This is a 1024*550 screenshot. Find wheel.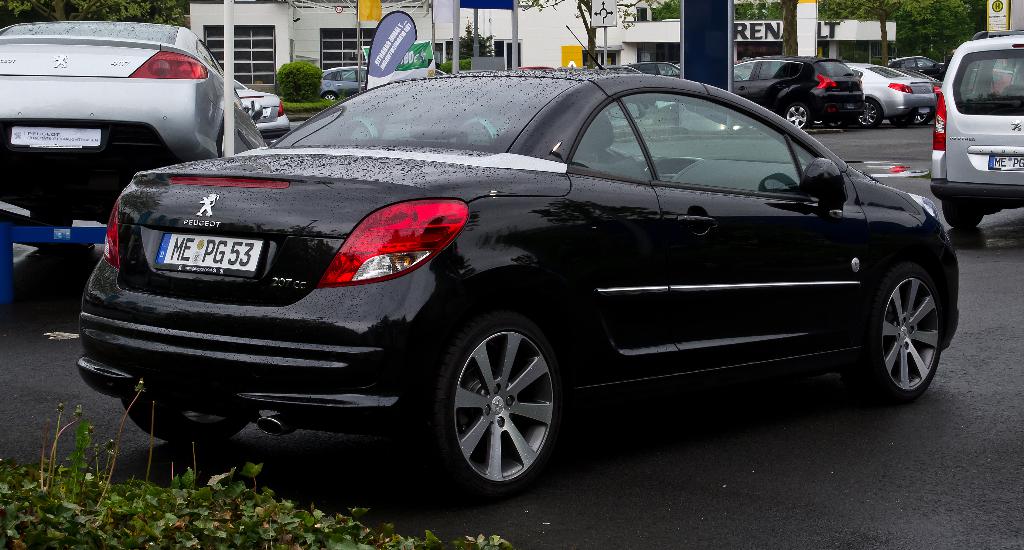
Bounding box: [x1=851, y1=262, x2=943, y2=398].
